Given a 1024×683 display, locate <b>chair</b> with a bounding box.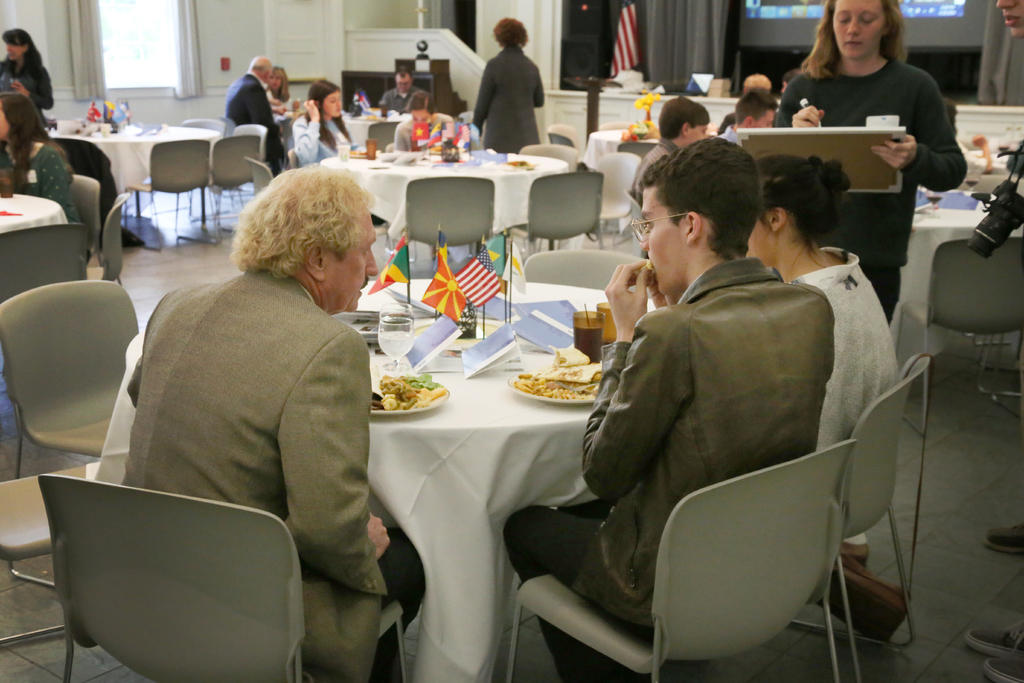
Located: x1=0 y1=279 x2=145 y2=600.
